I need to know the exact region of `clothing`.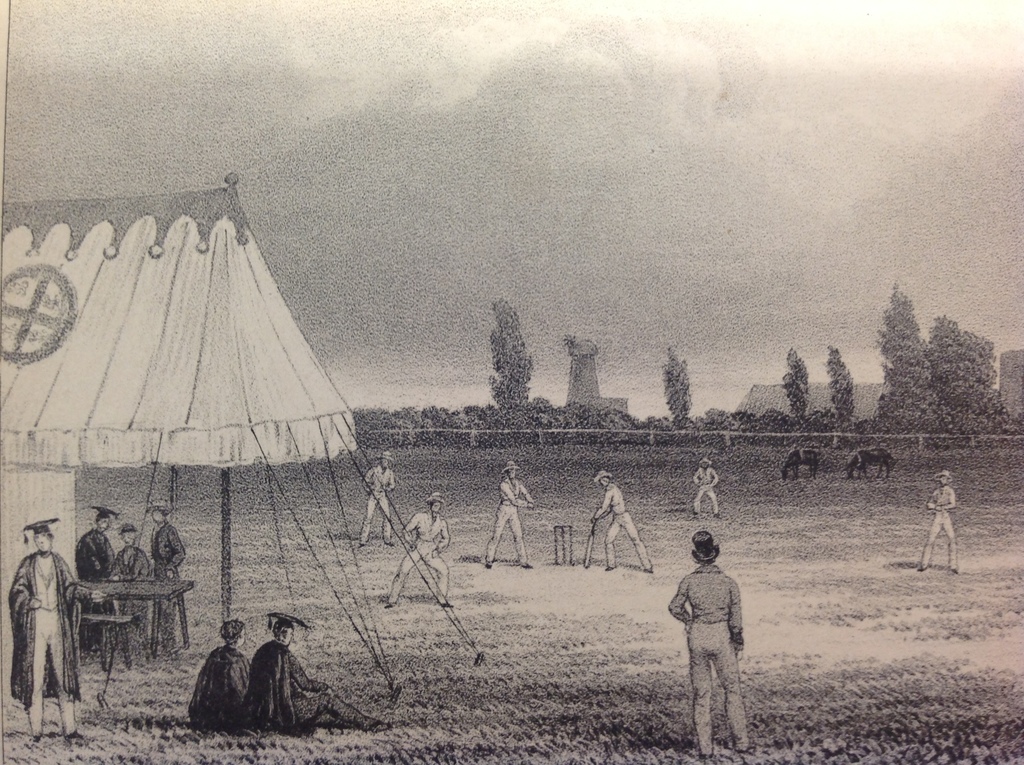
Region: bbox(76, 532, 112, 643).
